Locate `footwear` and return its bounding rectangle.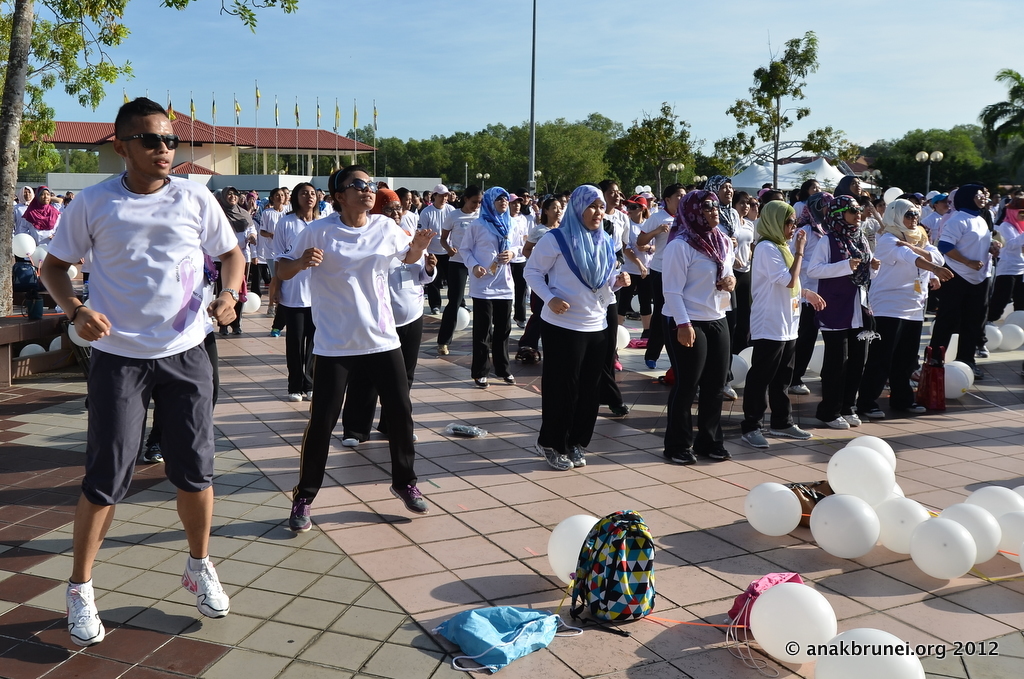
976,341,987,359.
